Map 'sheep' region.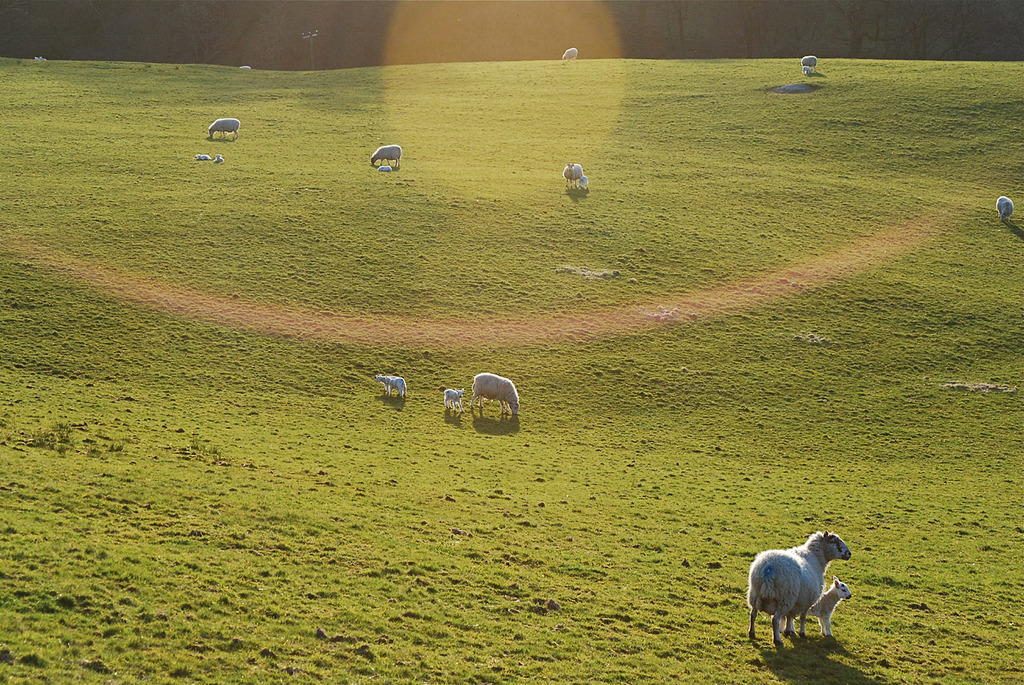
Mapped to (x1=562, y1=48, x2=576, y2=58).
